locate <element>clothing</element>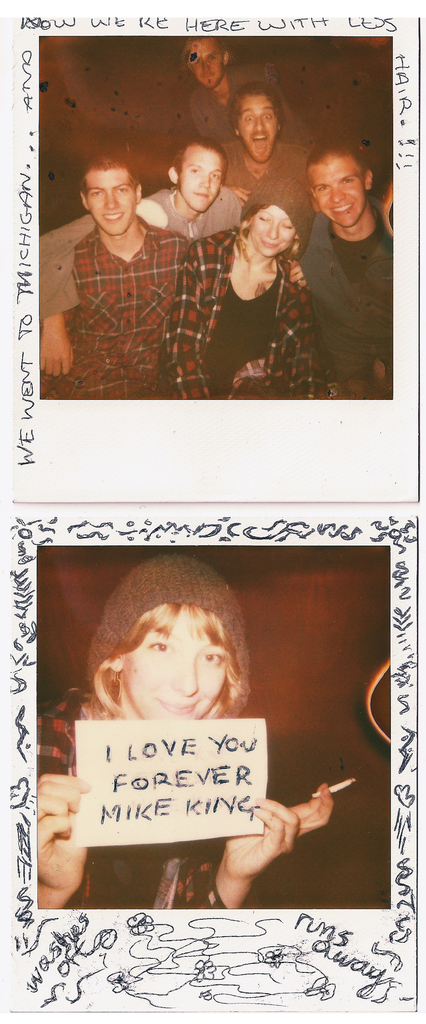
[35, 680, 224, 902]
